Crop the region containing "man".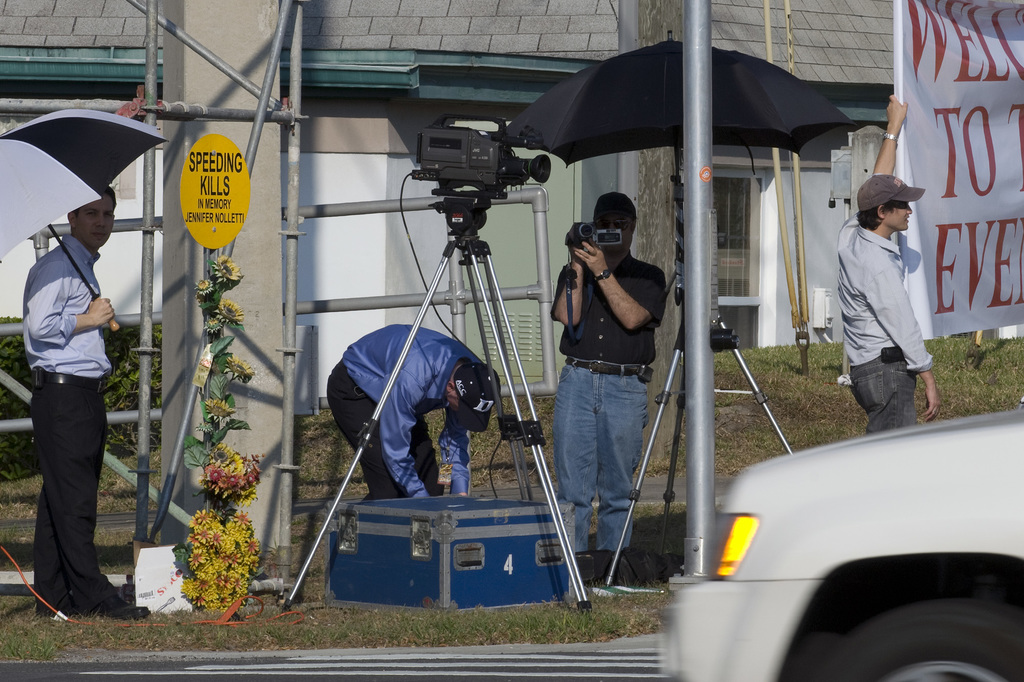
Crop region: region(20, 184, 152, 621).
